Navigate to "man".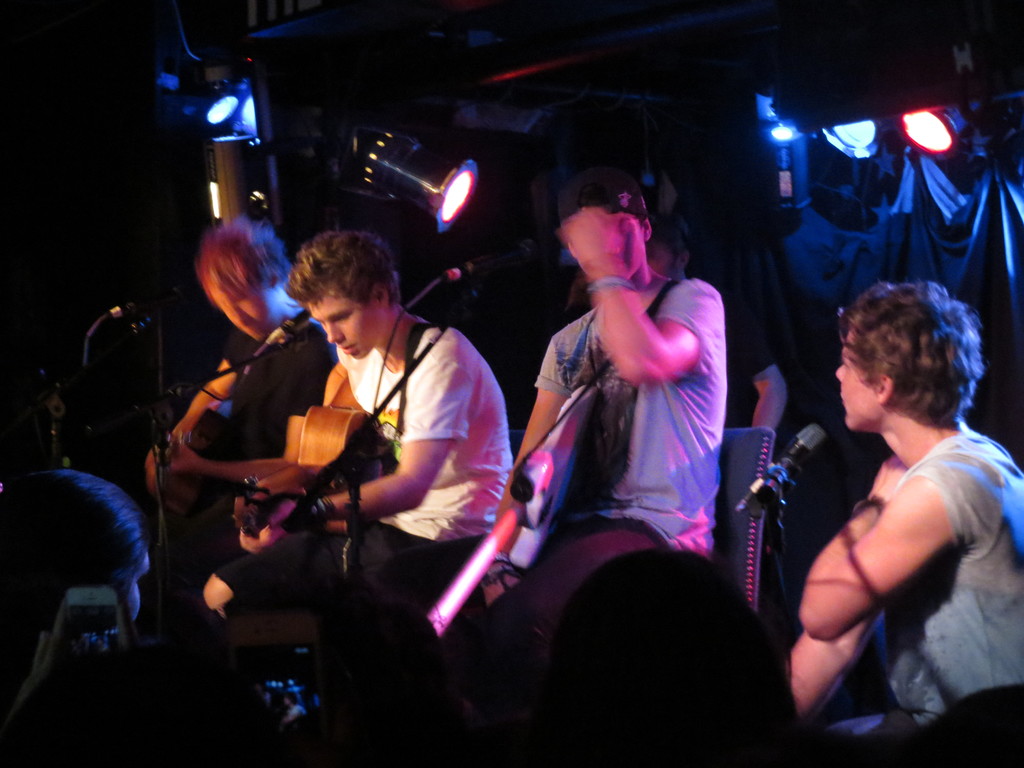
Navigation target: [139, 224, 339, 618].
